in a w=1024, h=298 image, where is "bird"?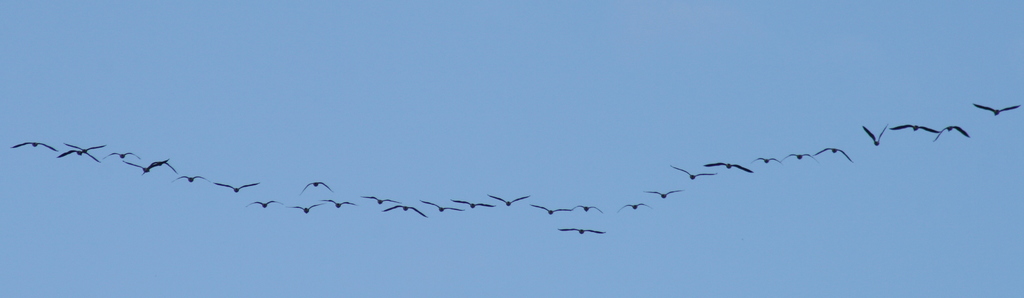
select_region(7, 101, 1019, 235).
